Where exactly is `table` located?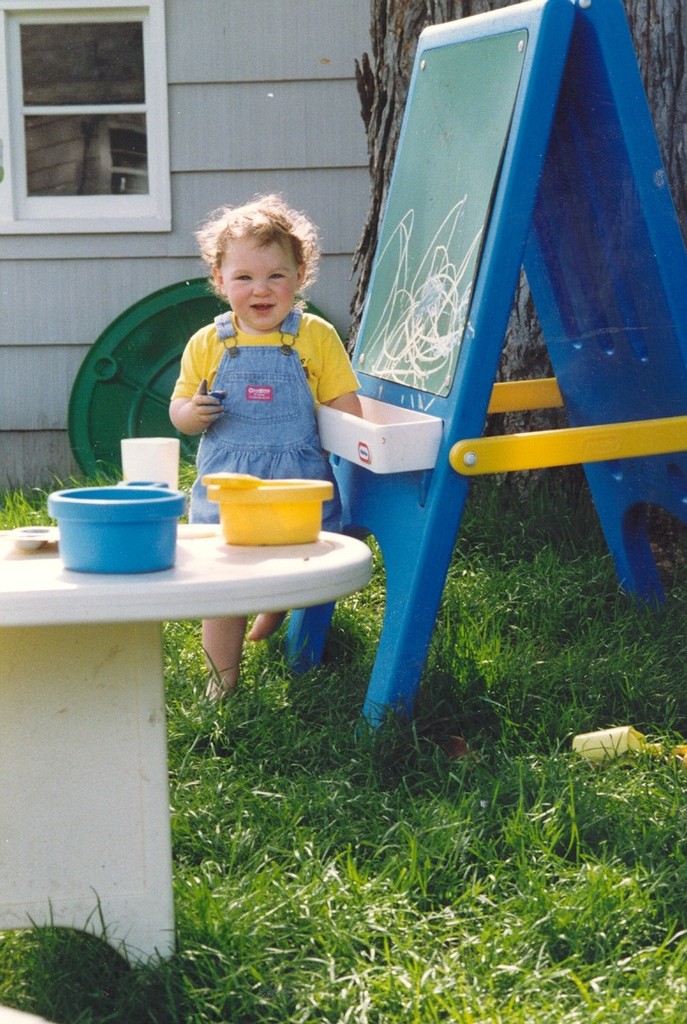
Its bounding box is l=0, t=526, r=379, b=971.
